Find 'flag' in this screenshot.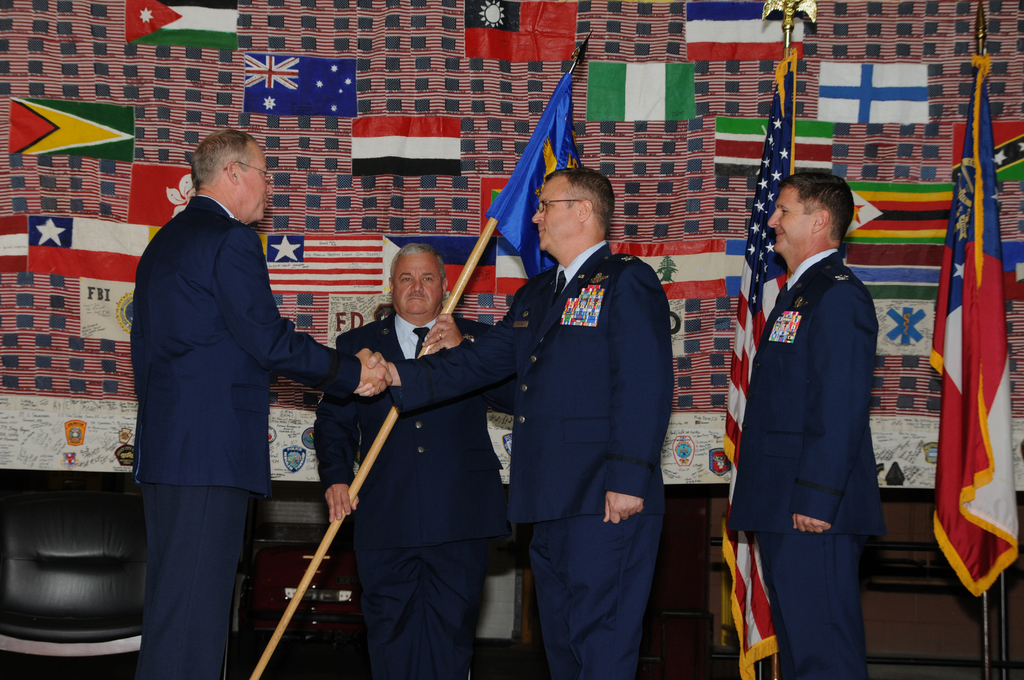
The bounding box for 'flag' is select_region(259, 231, 390, 293).
